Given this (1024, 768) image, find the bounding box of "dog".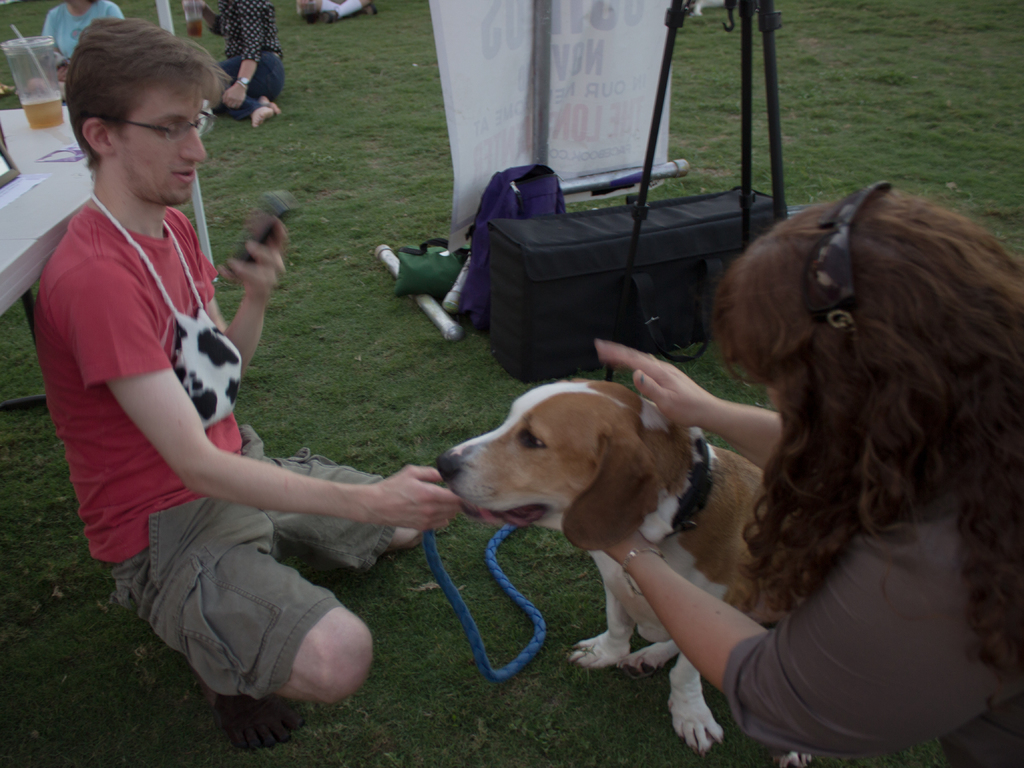
crop(435, 378, 813, 767).
